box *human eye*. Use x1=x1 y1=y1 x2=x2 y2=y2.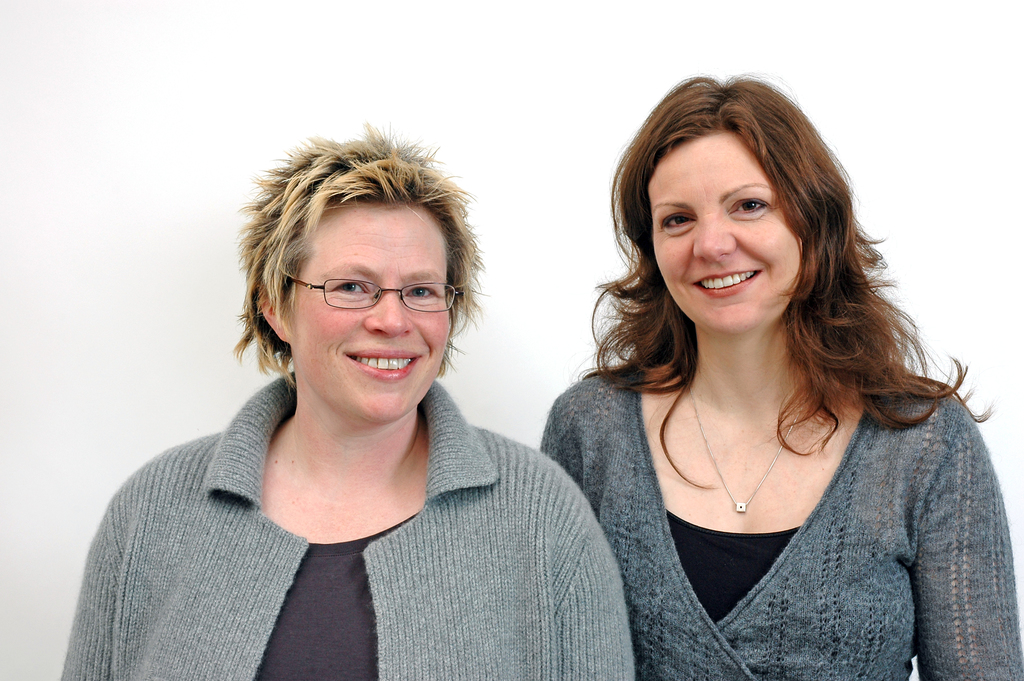
x1=728 y1=186 x2=775 y2=220.
